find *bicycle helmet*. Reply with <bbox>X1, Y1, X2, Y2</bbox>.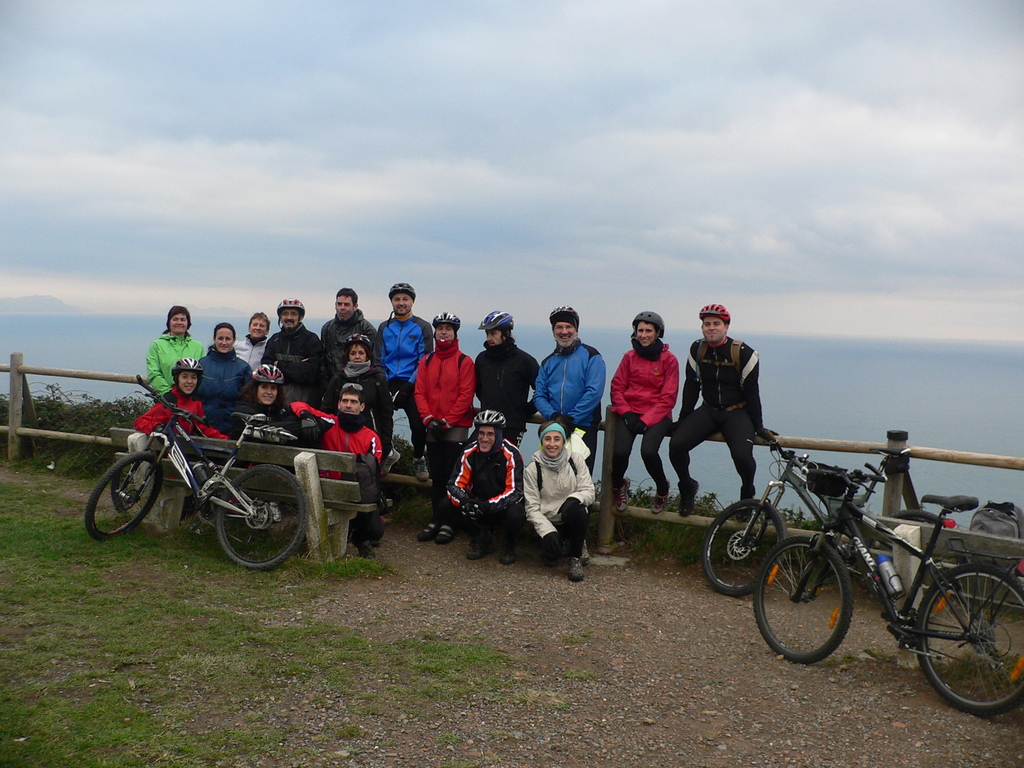
<bbox>276, 294, 308, 337</bbox>.
